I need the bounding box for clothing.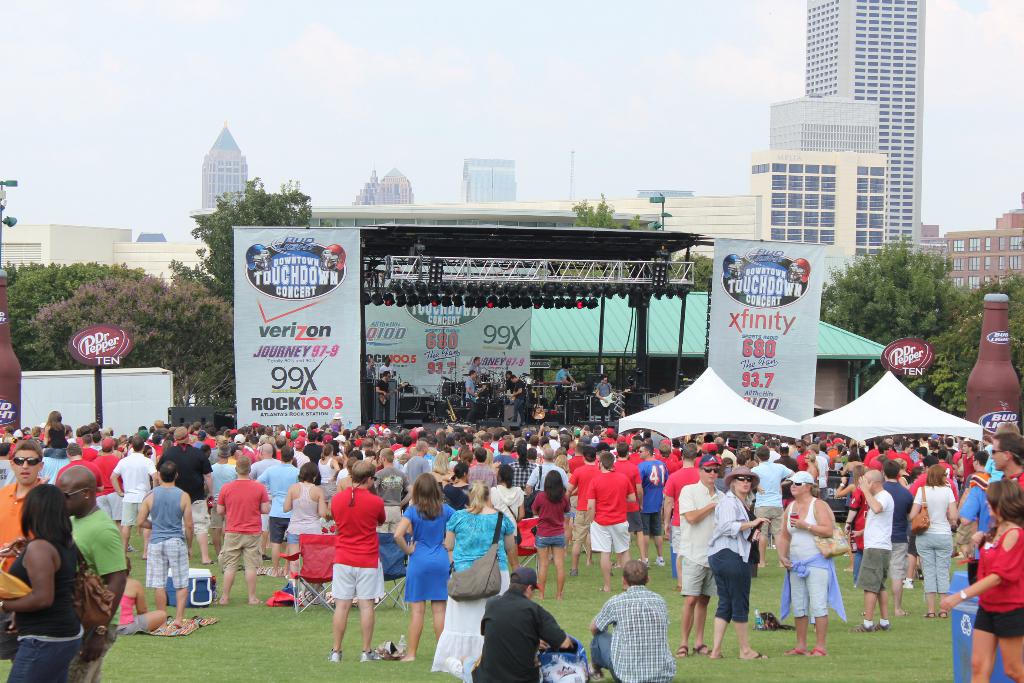
Here it is: [left=112, top=457, right=151, bottom=527].
